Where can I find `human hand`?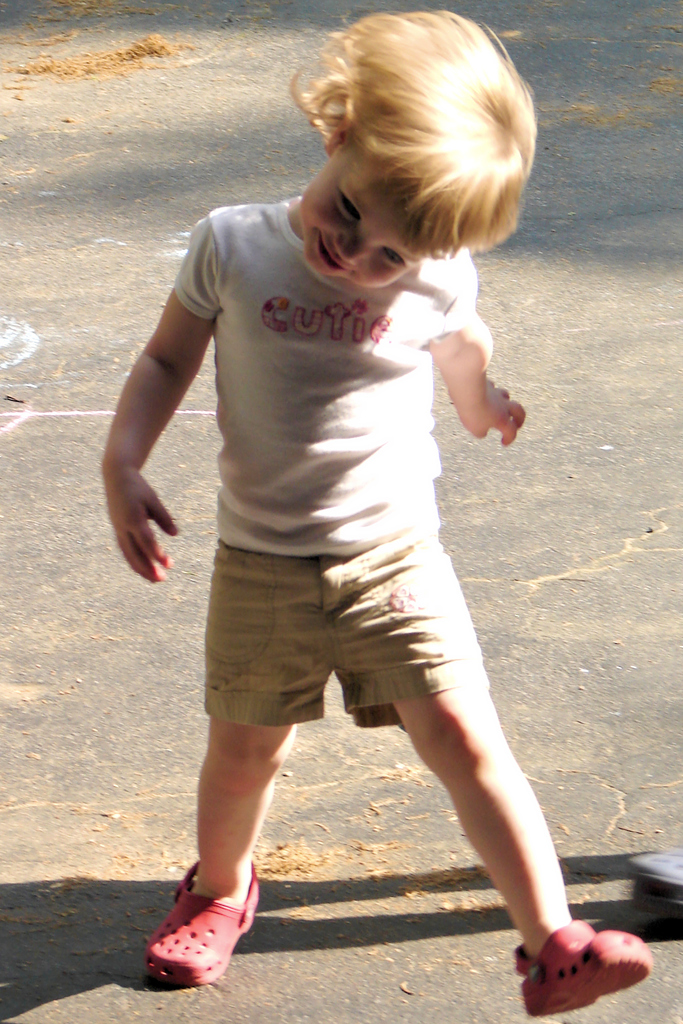
You can find it at bbox(100, 414, 179, 597).
